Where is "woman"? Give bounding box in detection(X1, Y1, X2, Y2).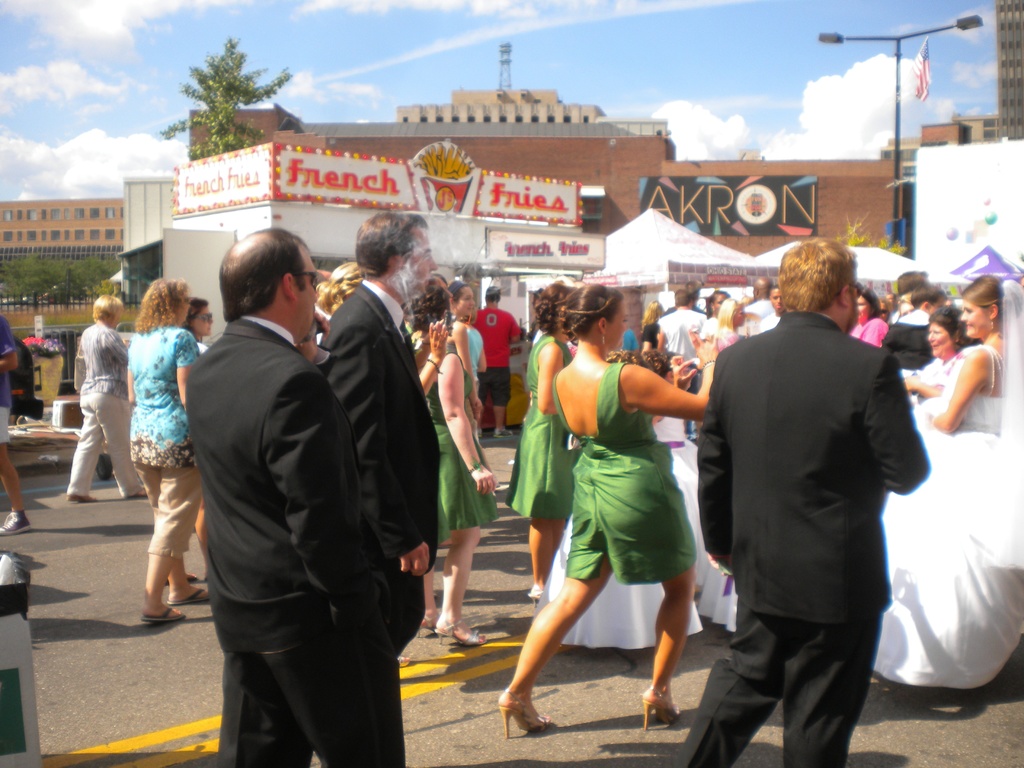
detection(858, 278, 1023, 687).
